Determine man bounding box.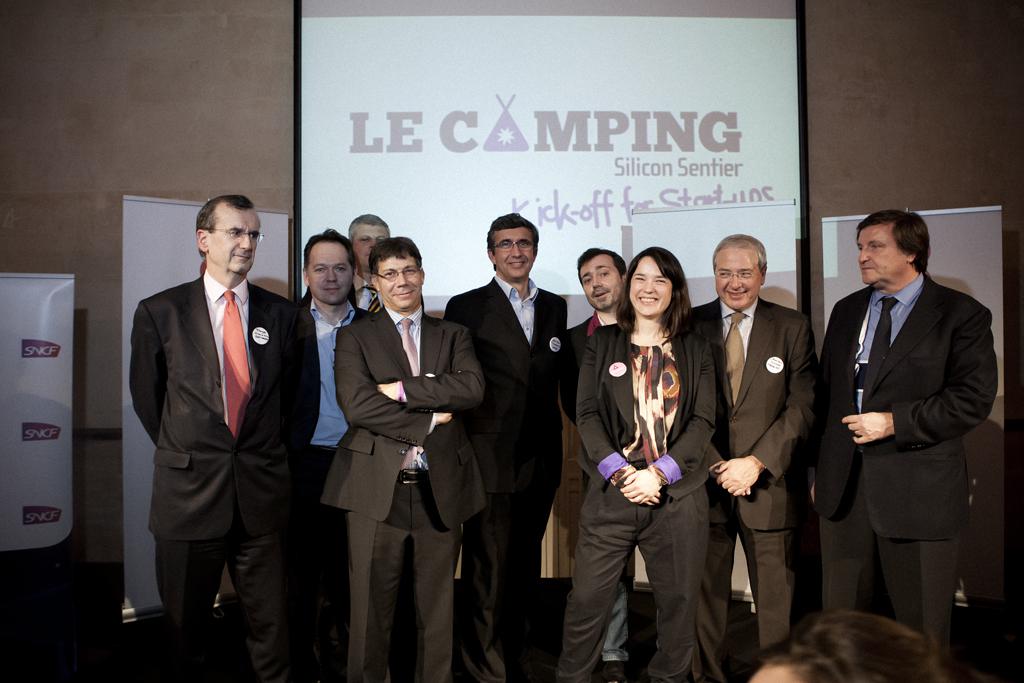
Determined: [left=325, top=208, right=429, bottom=682].
